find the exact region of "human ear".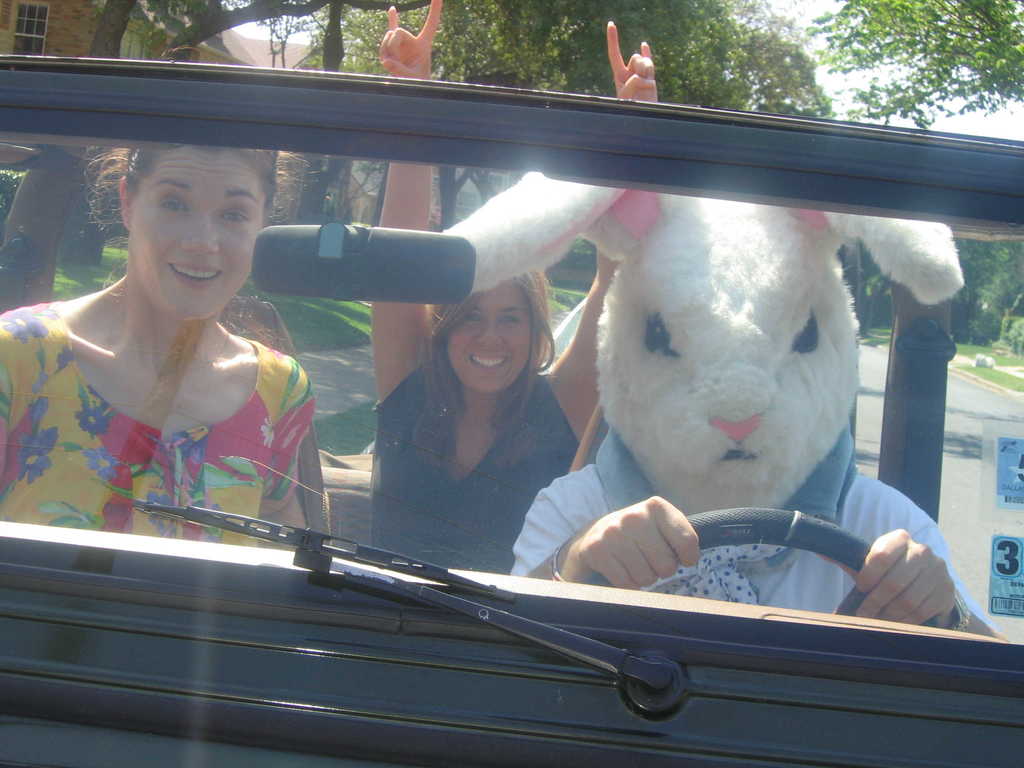
Exact region: 118,173,132,227.
